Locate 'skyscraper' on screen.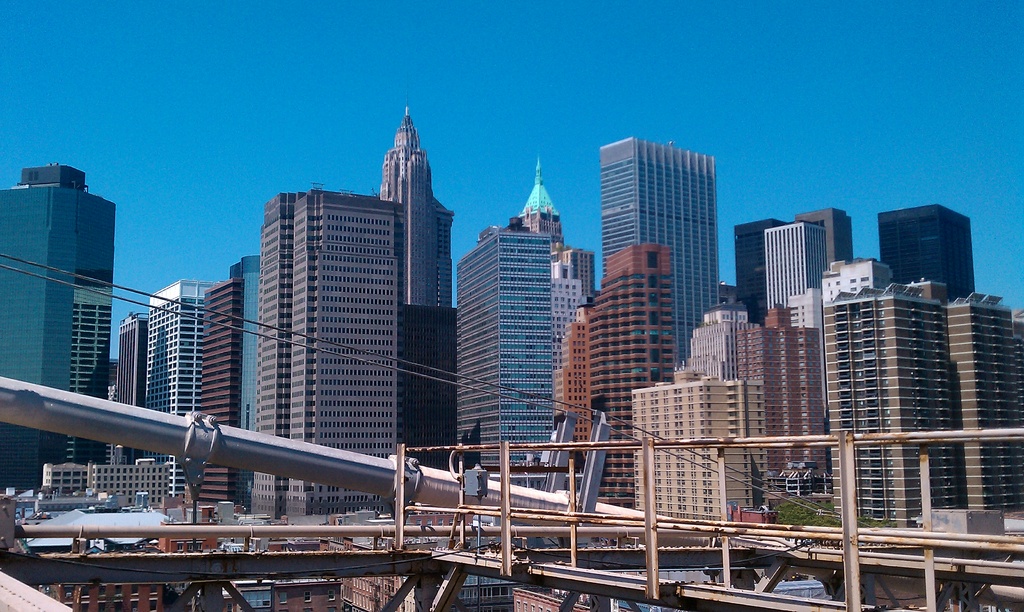
On screen at {"left": 733, "top": 218, "right": 788, "bottom": 320}.
